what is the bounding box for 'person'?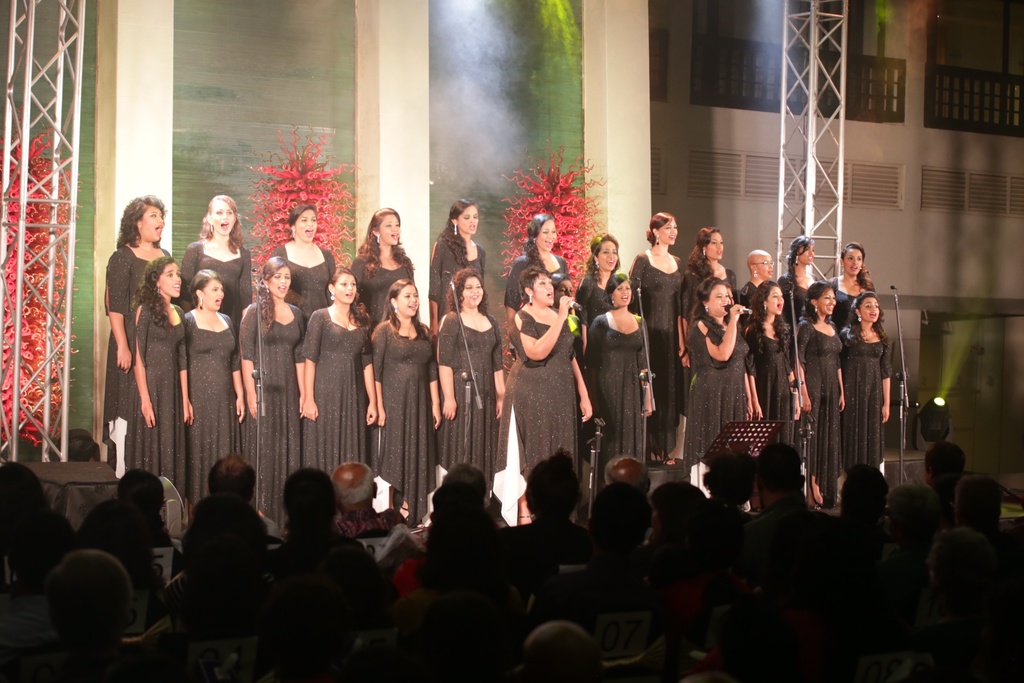
(left=831, top=242, right=881, bottom=335).
